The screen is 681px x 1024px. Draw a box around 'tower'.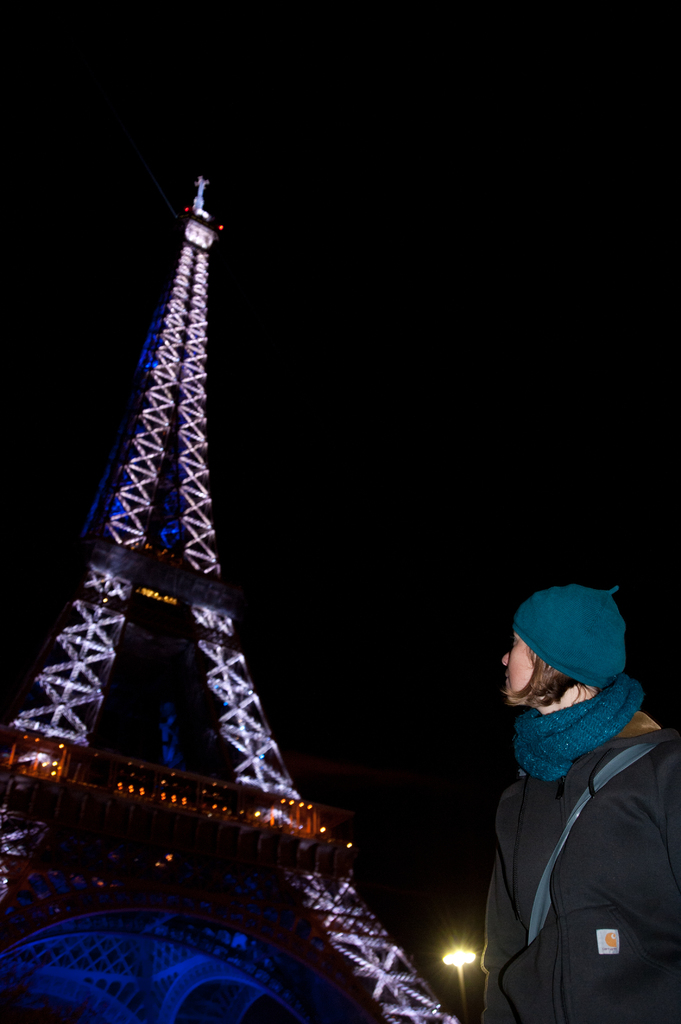
{"x1": 0, "y1": 174, "x2": 460, "y2": 1023}.
